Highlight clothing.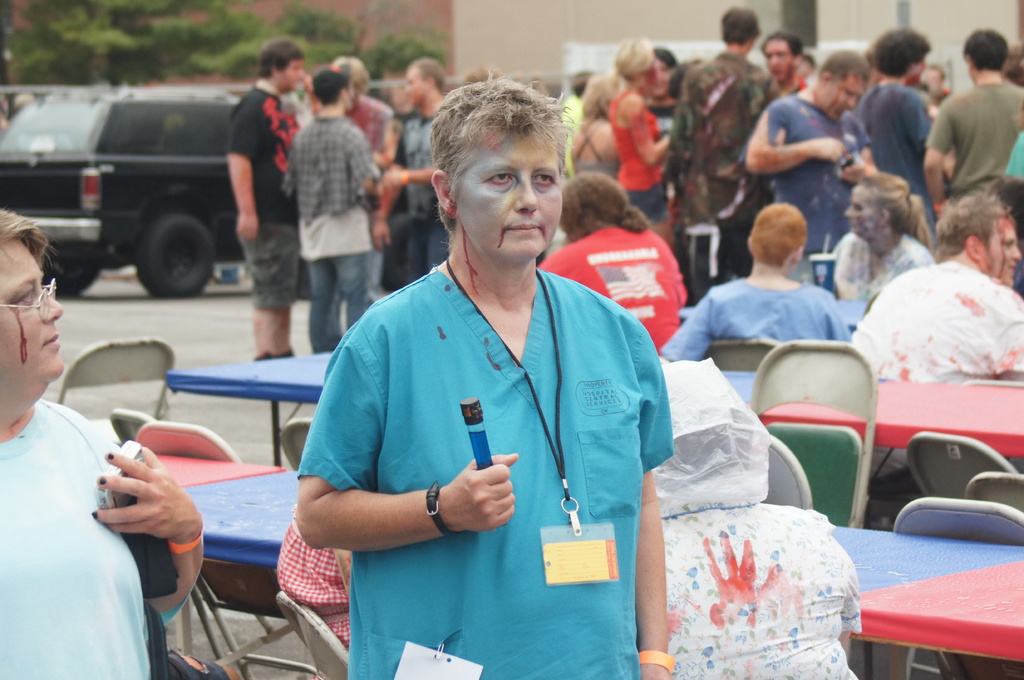
Highlighted region: (left=829, top=230, right=936, bottom=307).
